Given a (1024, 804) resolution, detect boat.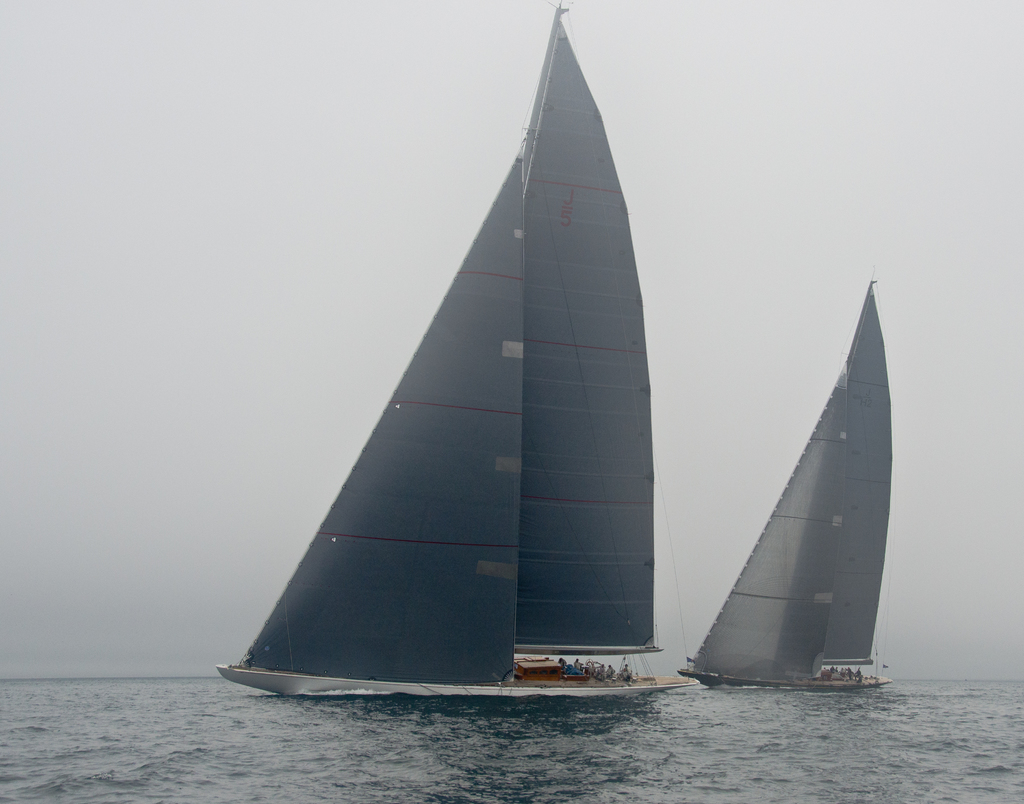
(212, 0, 768, 742).
